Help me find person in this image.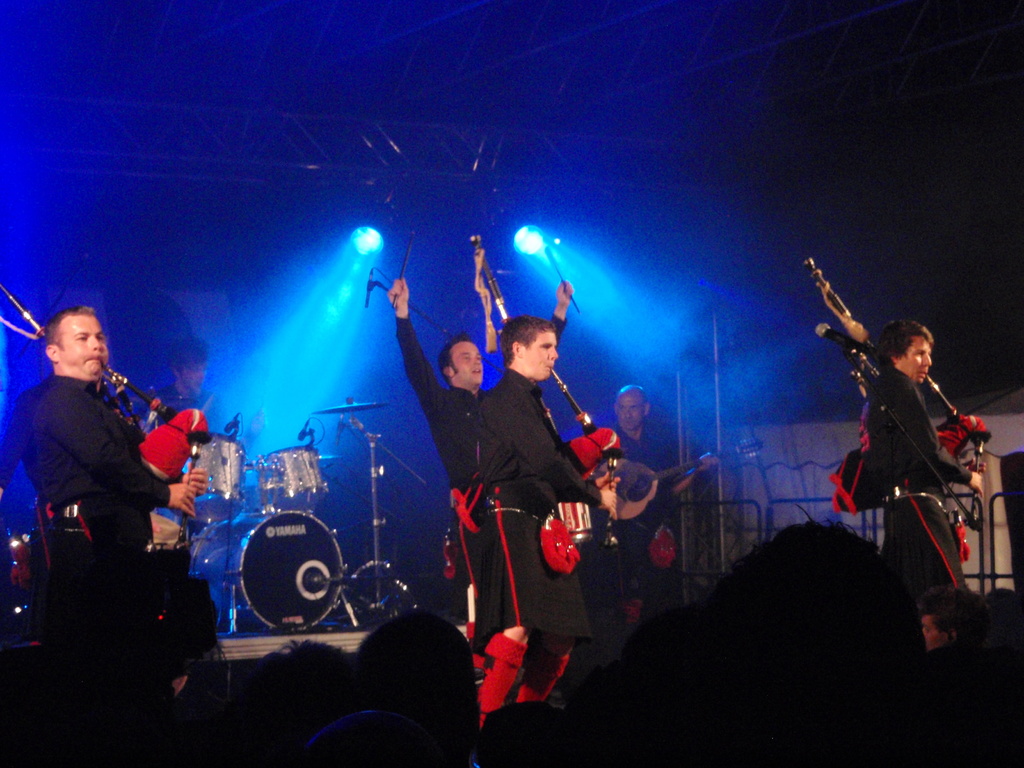
Found it: (838,311,974,605).
